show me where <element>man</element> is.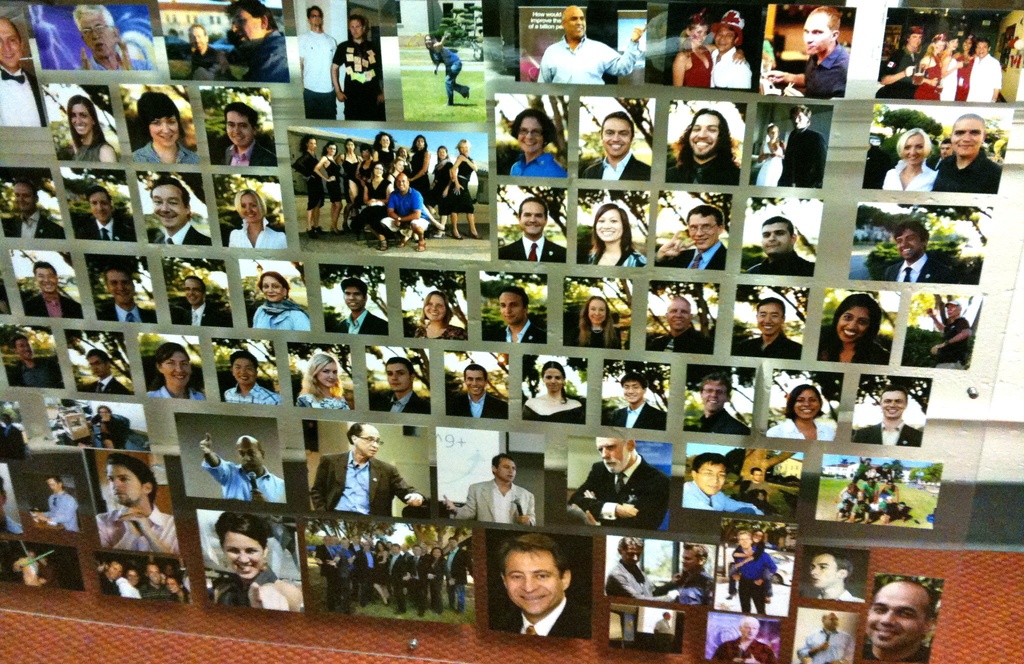
<element>man</element> is at (773, 106, 827, 193).
